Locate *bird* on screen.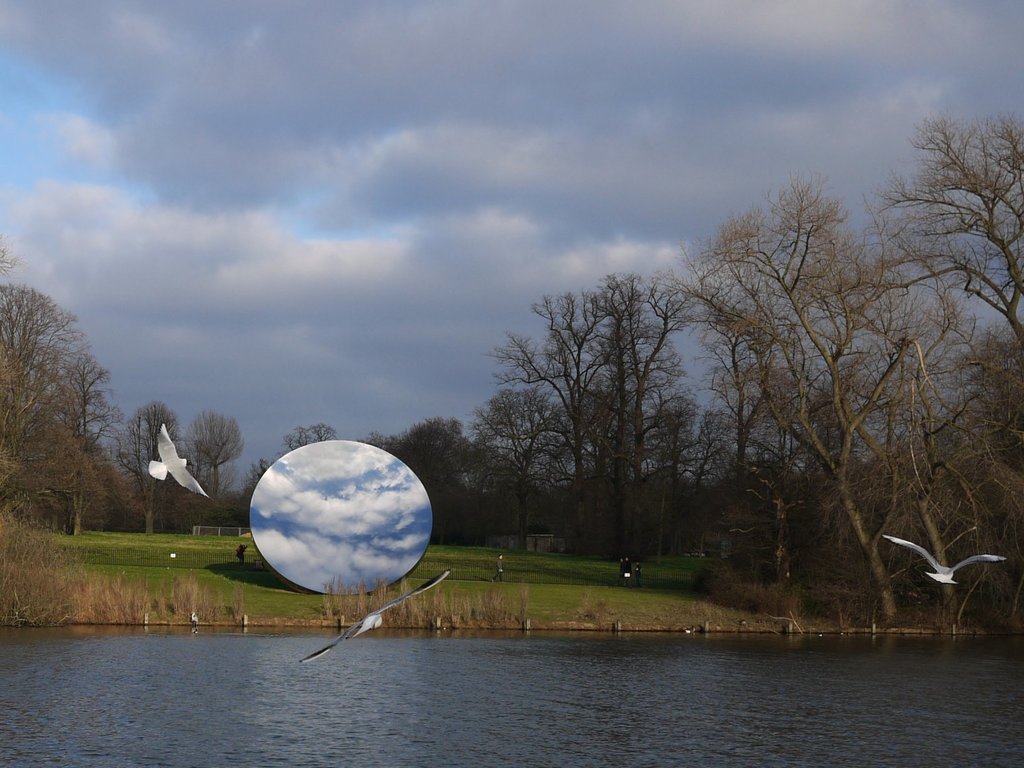
On screen at pyautogui.locateOnScreen(297, 571, 450, 666).
